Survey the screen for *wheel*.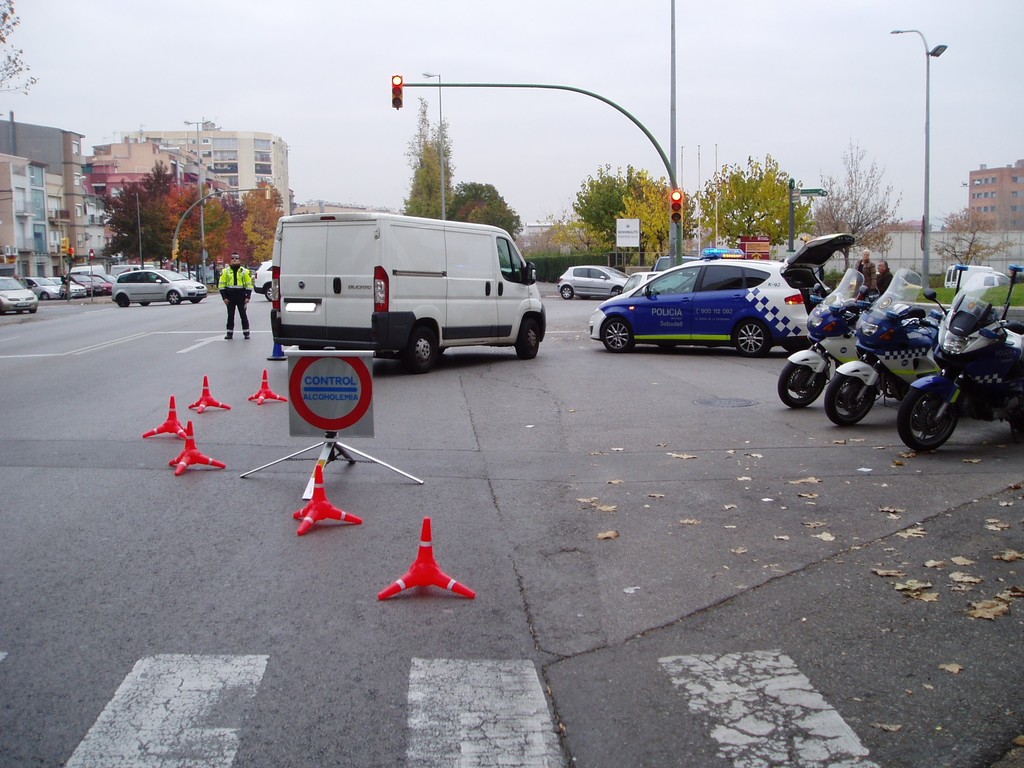
Survey found: x1=118 y1=293 x2=128 y2=307.
